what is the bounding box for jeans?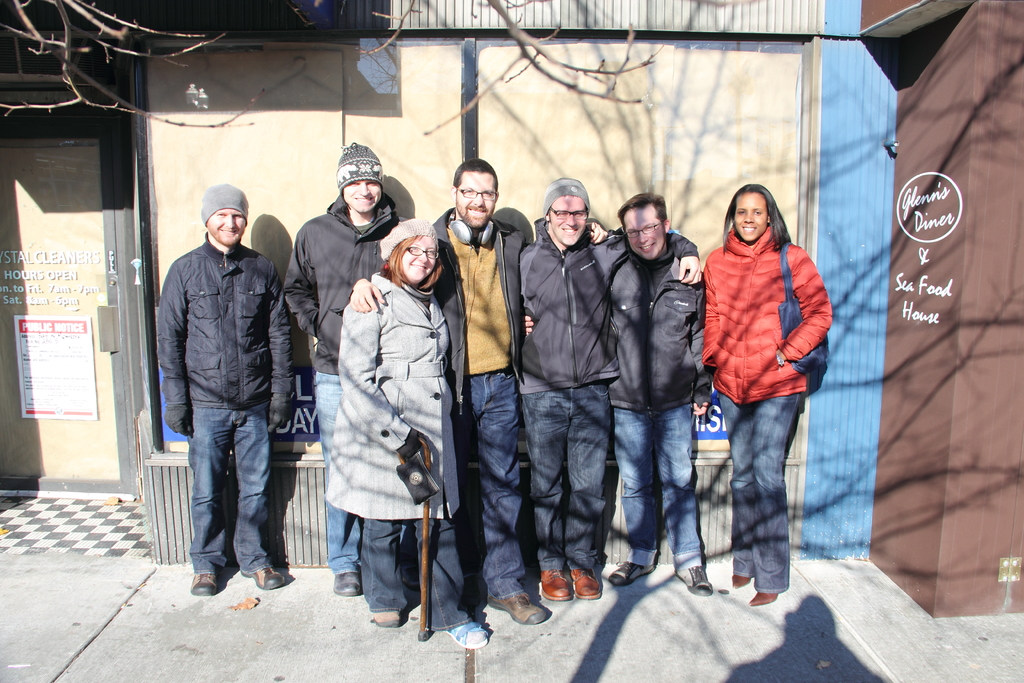
170 403 282 612.
